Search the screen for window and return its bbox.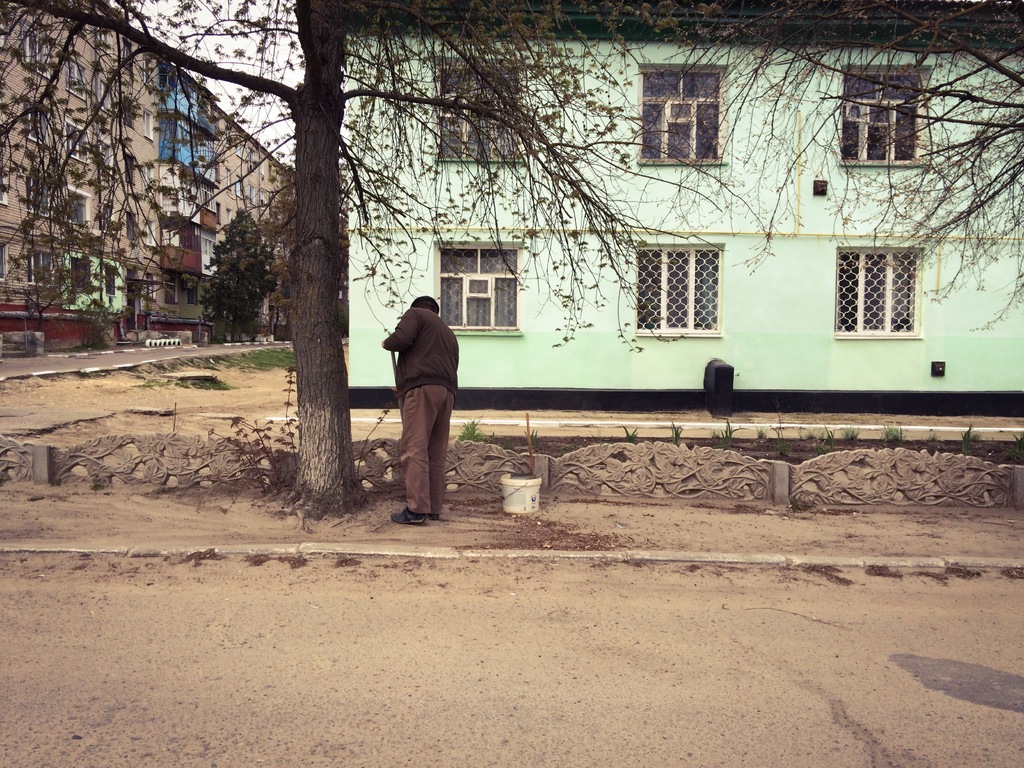
Found: (145,166,152,193).
